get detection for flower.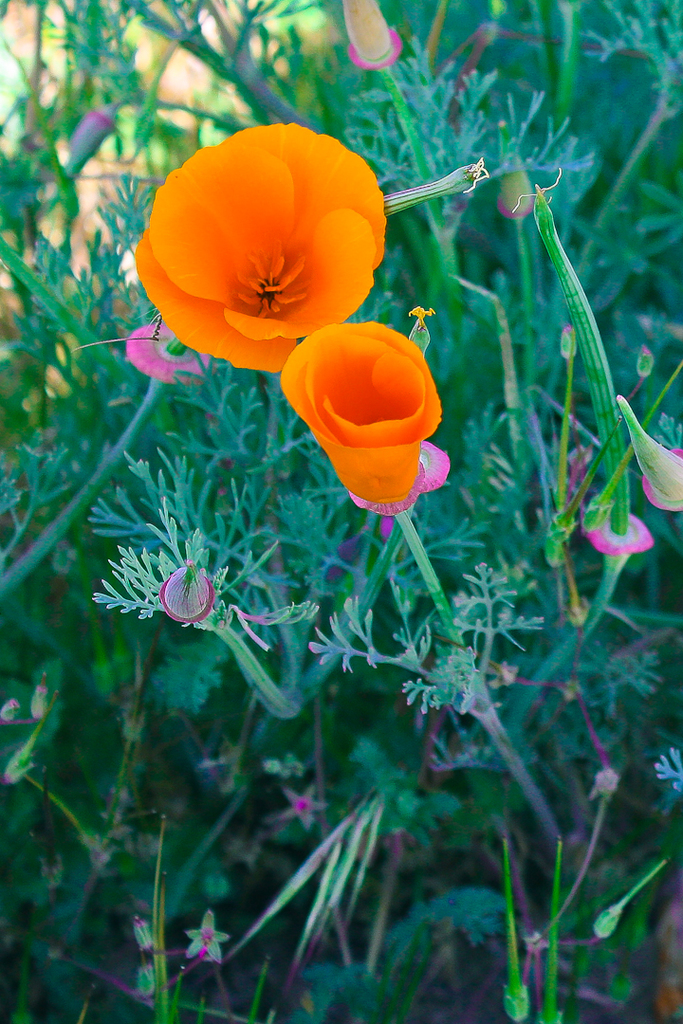
Detection: 342,0,401,73.
